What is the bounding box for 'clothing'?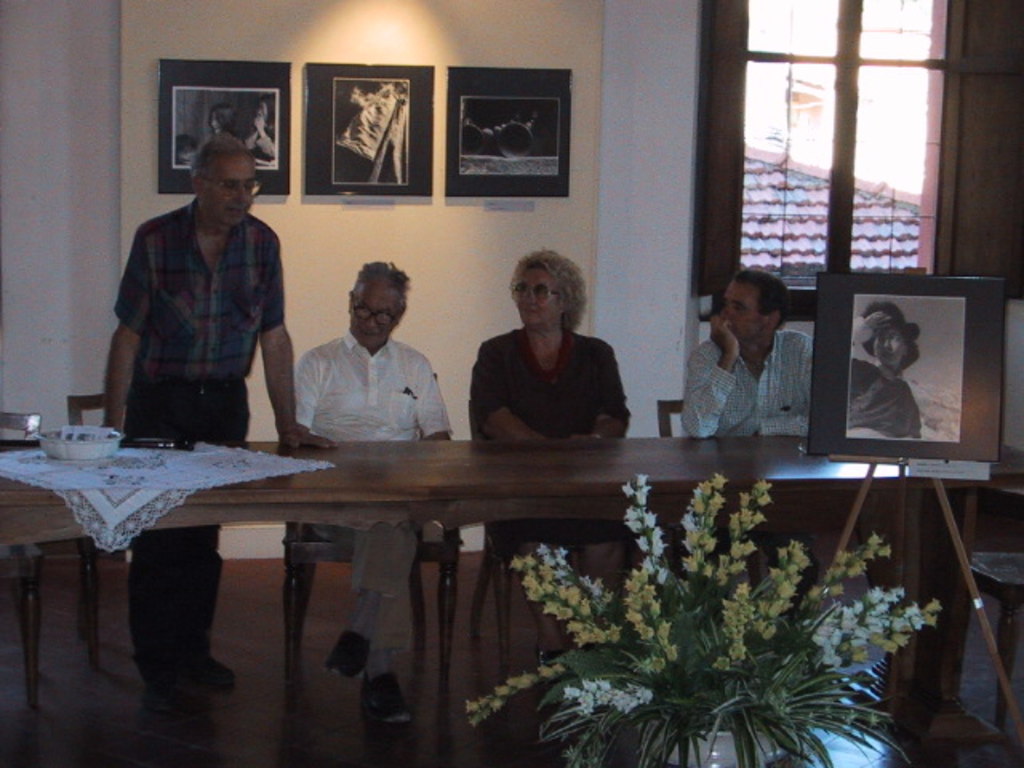
pyautogui.locateOnScreen(680, 326, 810, 434).
